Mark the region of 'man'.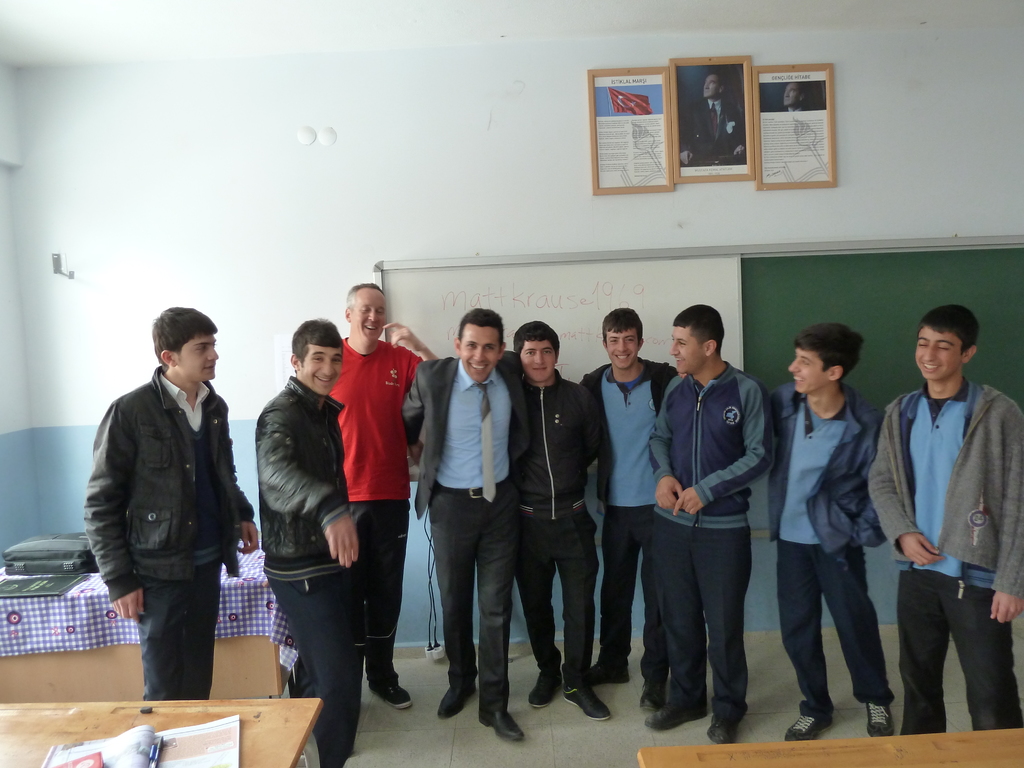
Region: <box>780,80,812,112</box>.
